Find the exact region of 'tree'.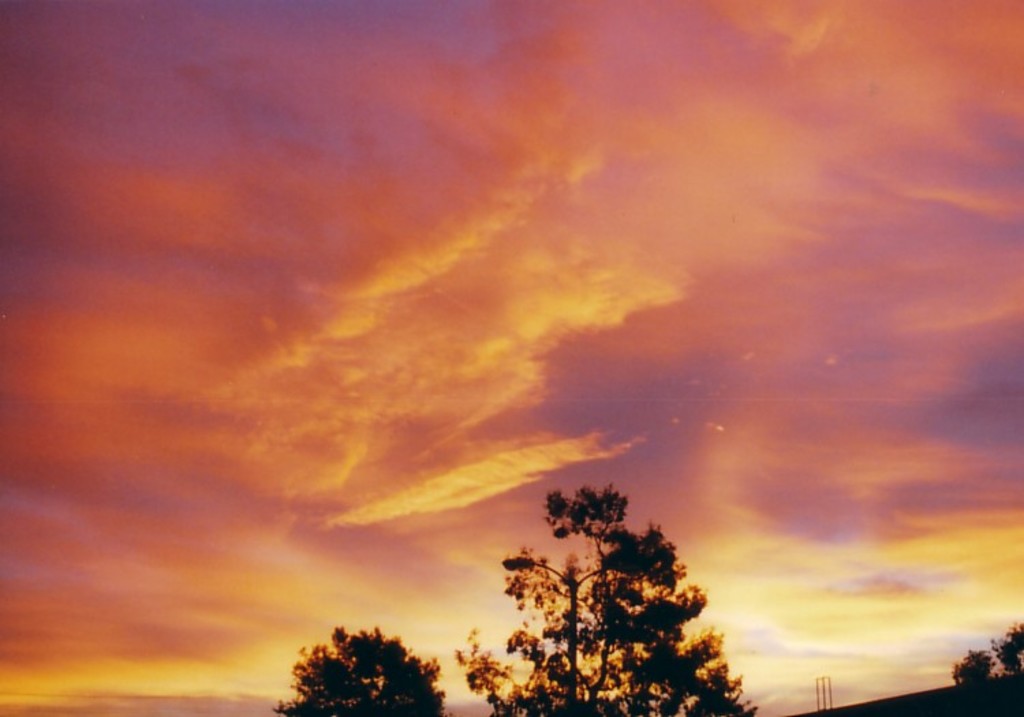
Exact region: (269, 623, 451, 716).
